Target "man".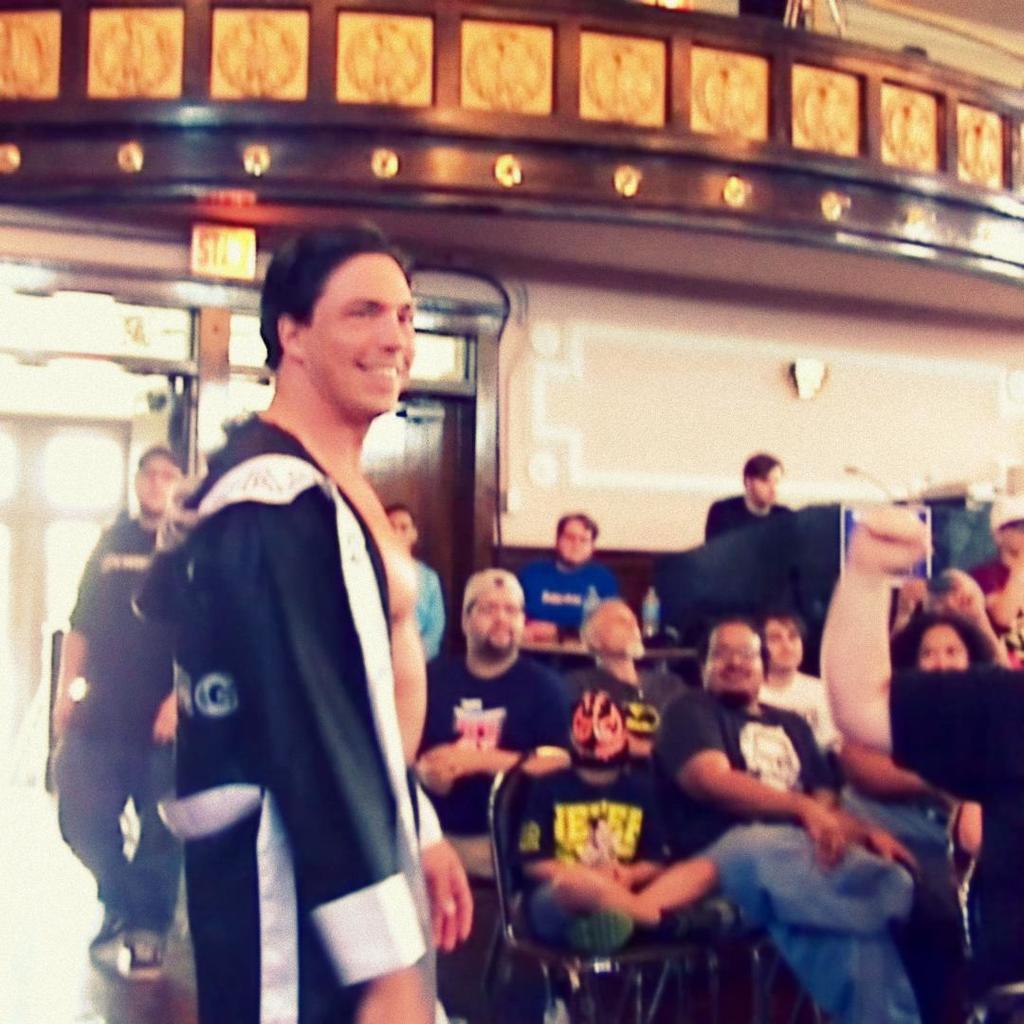
Target region: (513, 511, 625, 650).
